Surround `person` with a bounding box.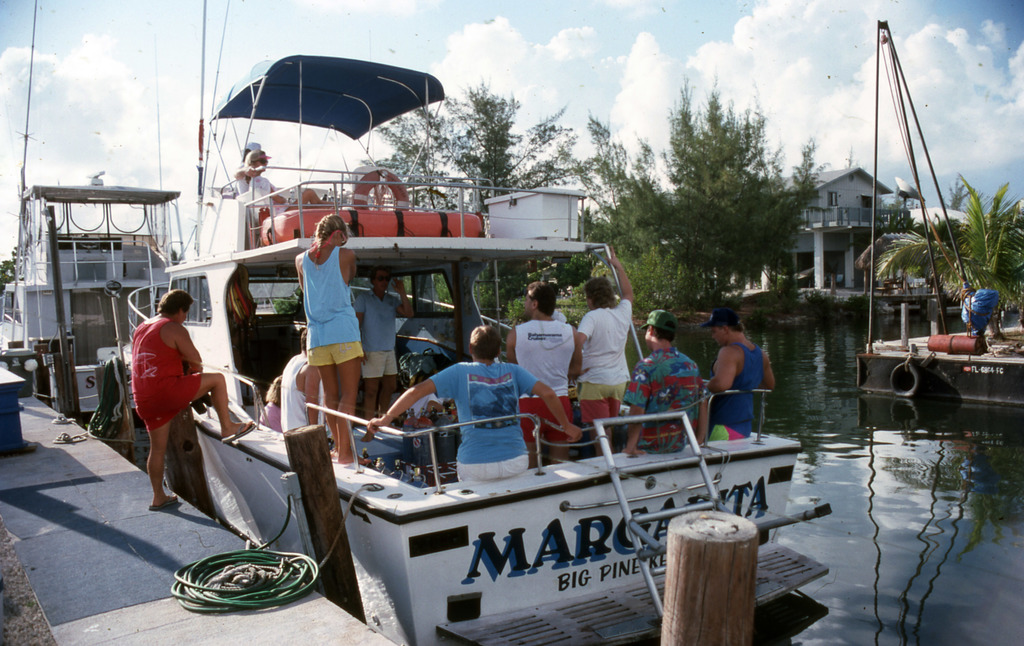
(left=363, top=327, right=584, bottom=486).
